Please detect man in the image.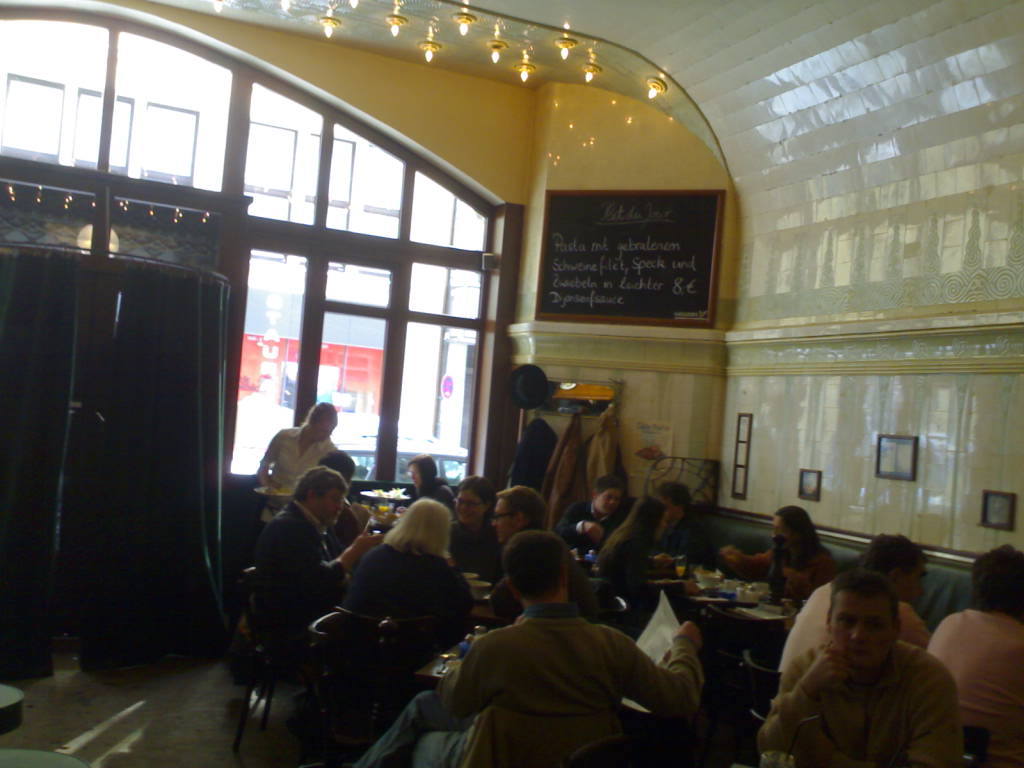
region(315, 454, 365, 544).
